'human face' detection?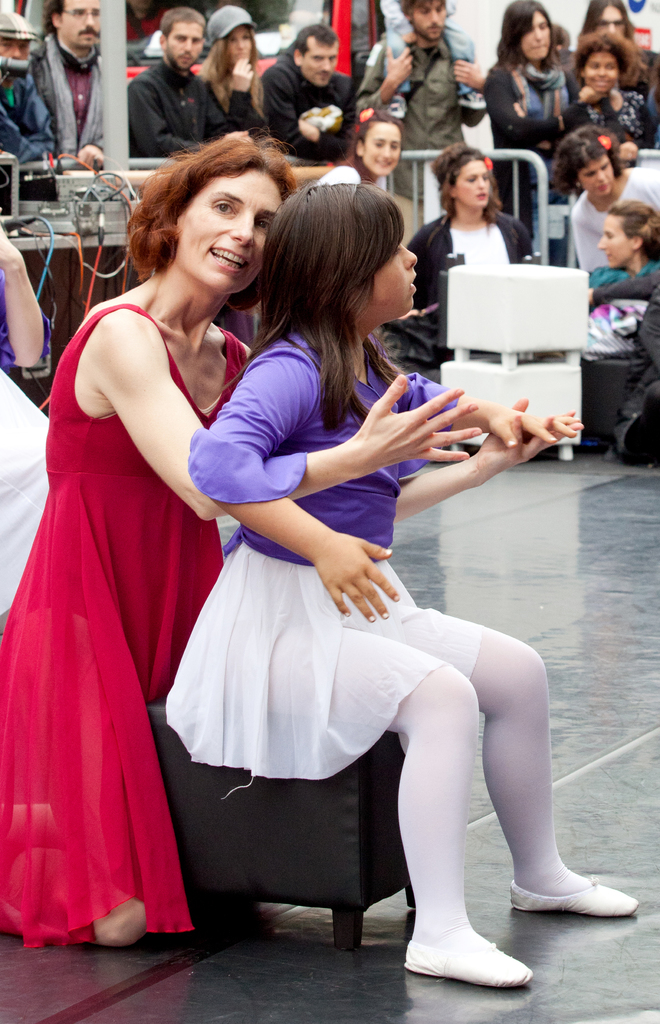
pyautogui.locateOnScreen(61, 0, 102, 45)
